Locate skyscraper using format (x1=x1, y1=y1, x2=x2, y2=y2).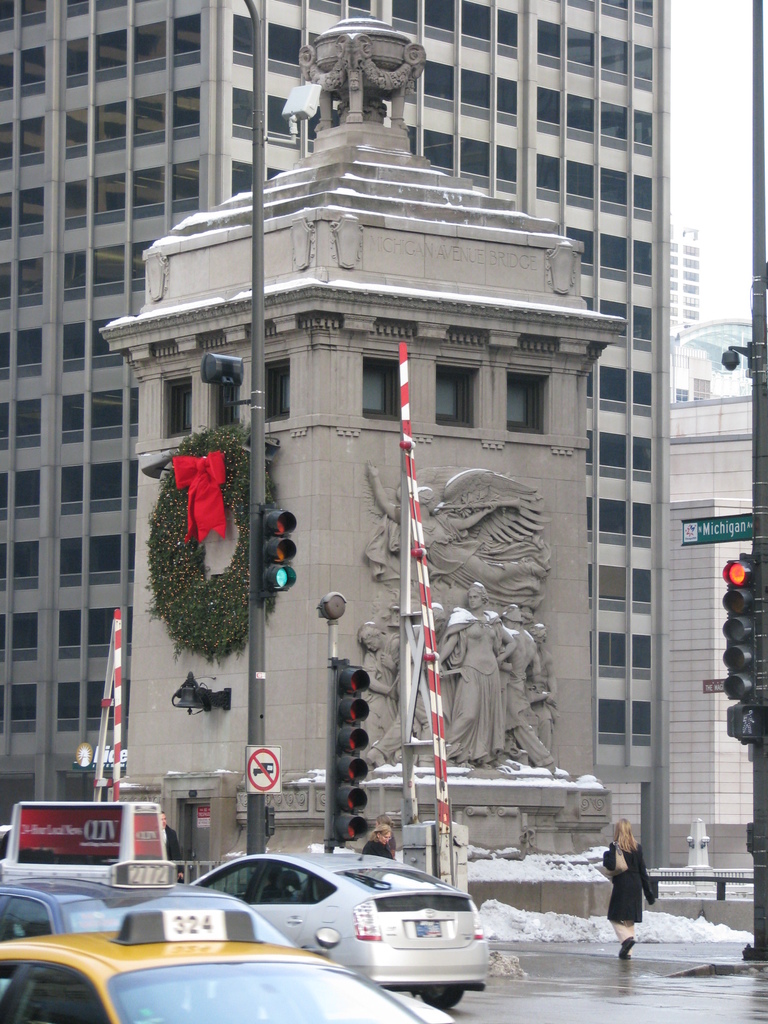
(x1=0, y1=0, x2=670, y2=869).
